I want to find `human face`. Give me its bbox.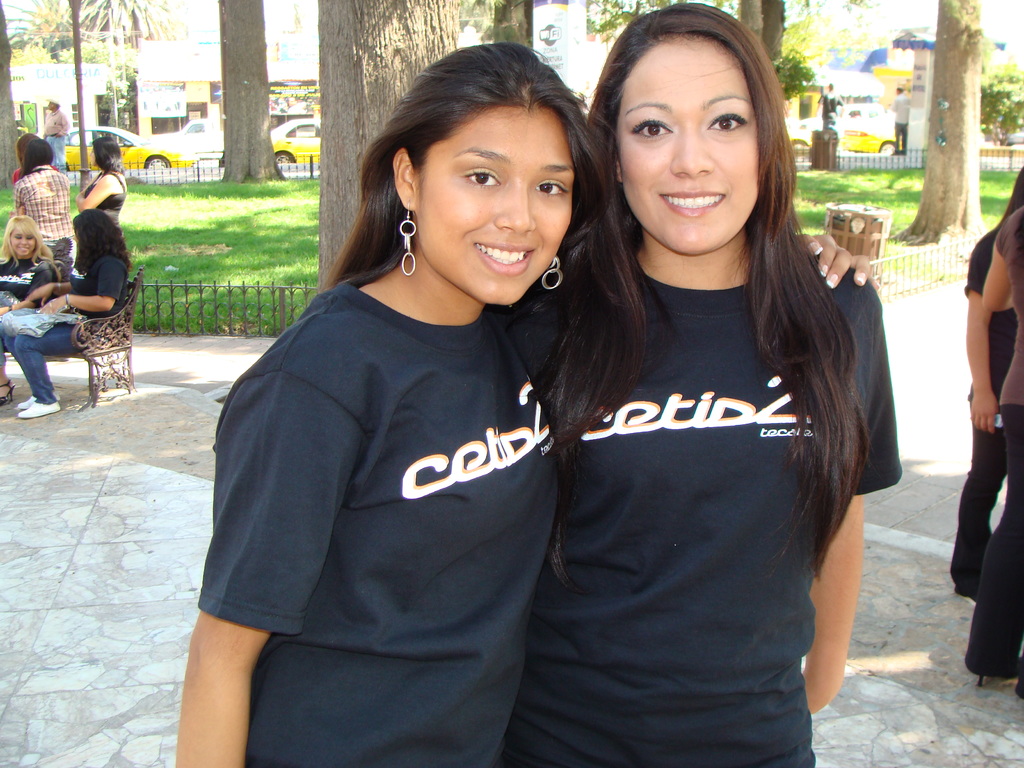
(x1=419, y1=110, x2=569, y2=306).
